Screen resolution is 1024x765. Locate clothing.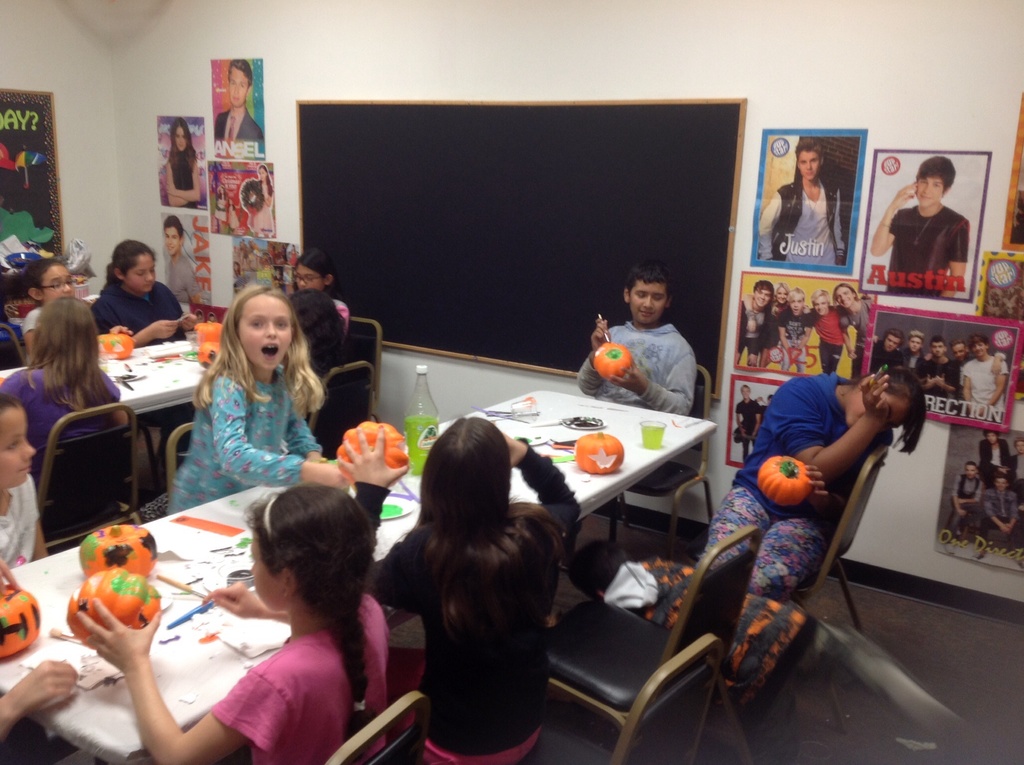
detection(0, 475, 38, 571).
